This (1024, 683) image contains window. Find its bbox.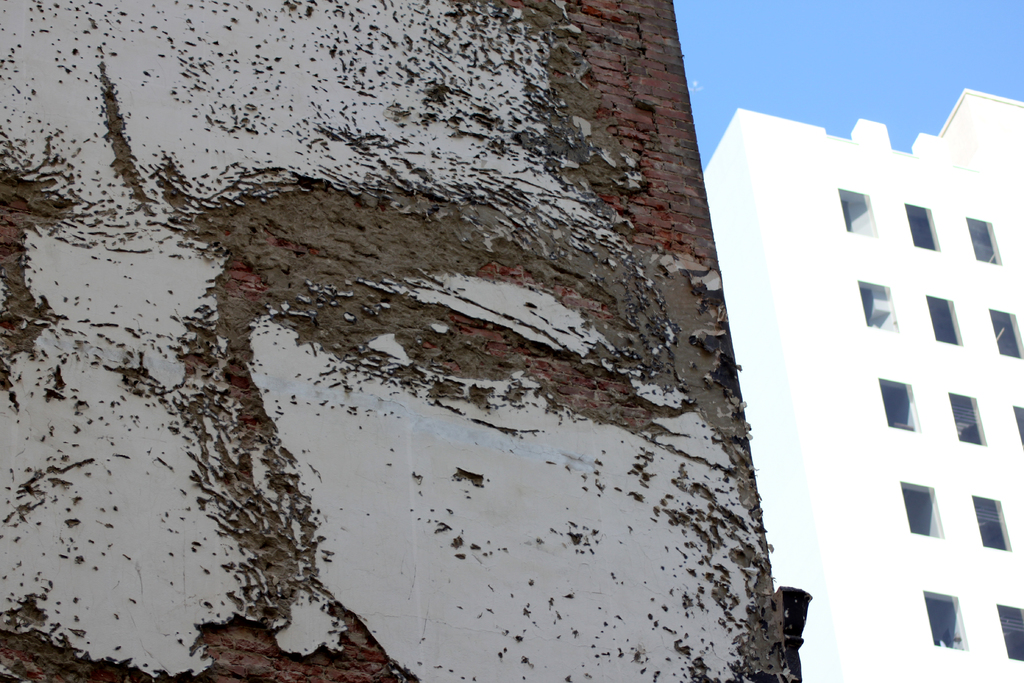
x1=856, y1=279, x2=899, y2=331.
